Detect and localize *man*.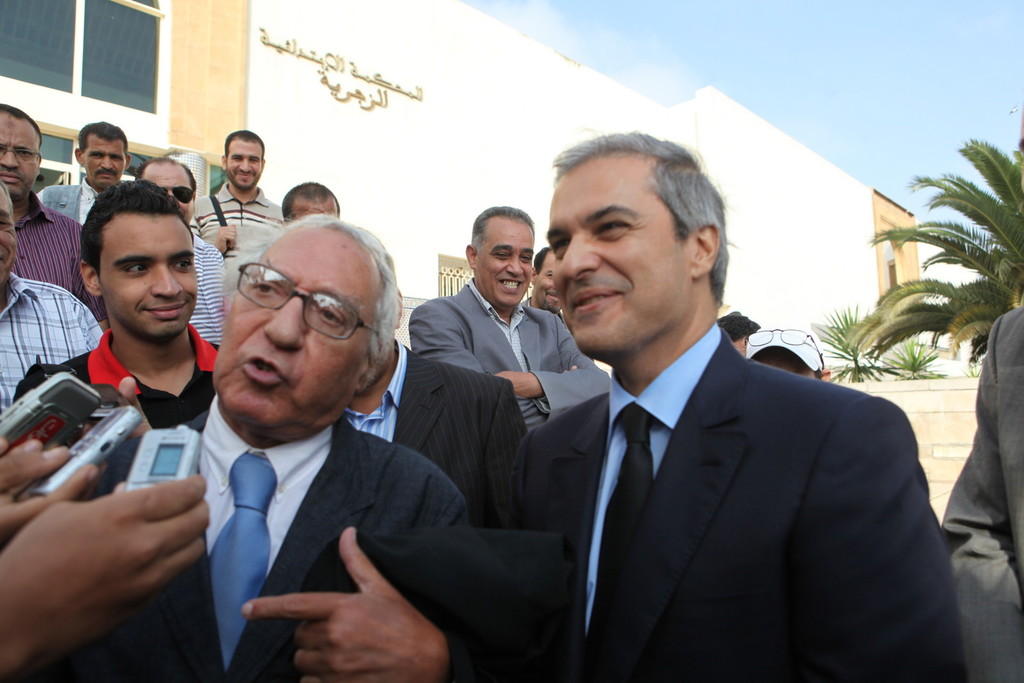
Localized at (left=86, top=205, right=474, bottom=682).
